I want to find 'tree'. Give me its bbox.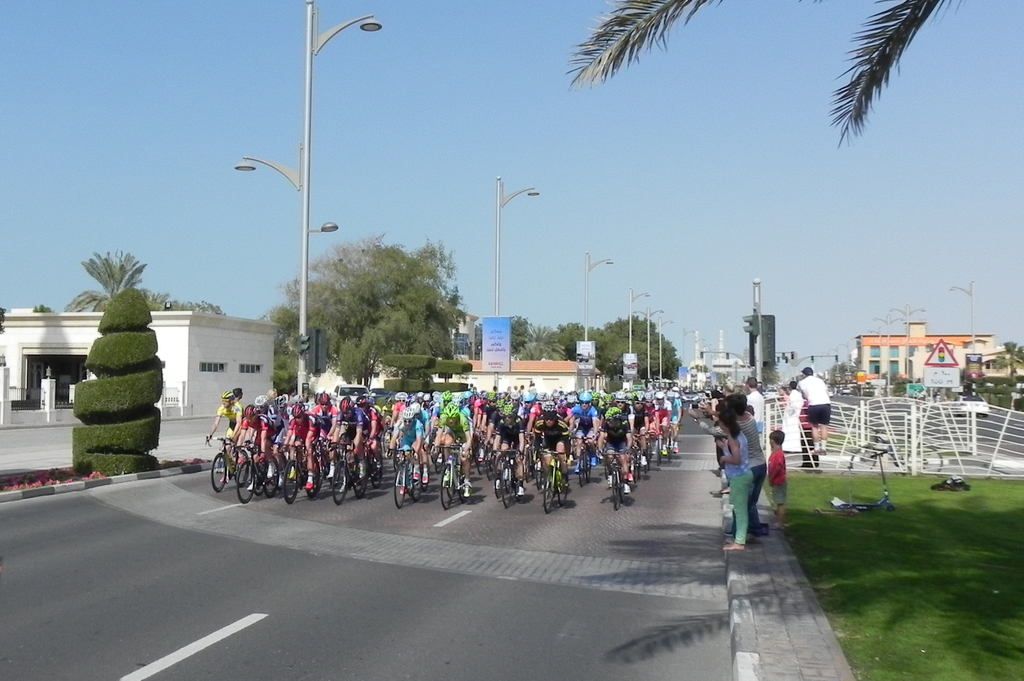
BBox(31, 307, 54, 319).
